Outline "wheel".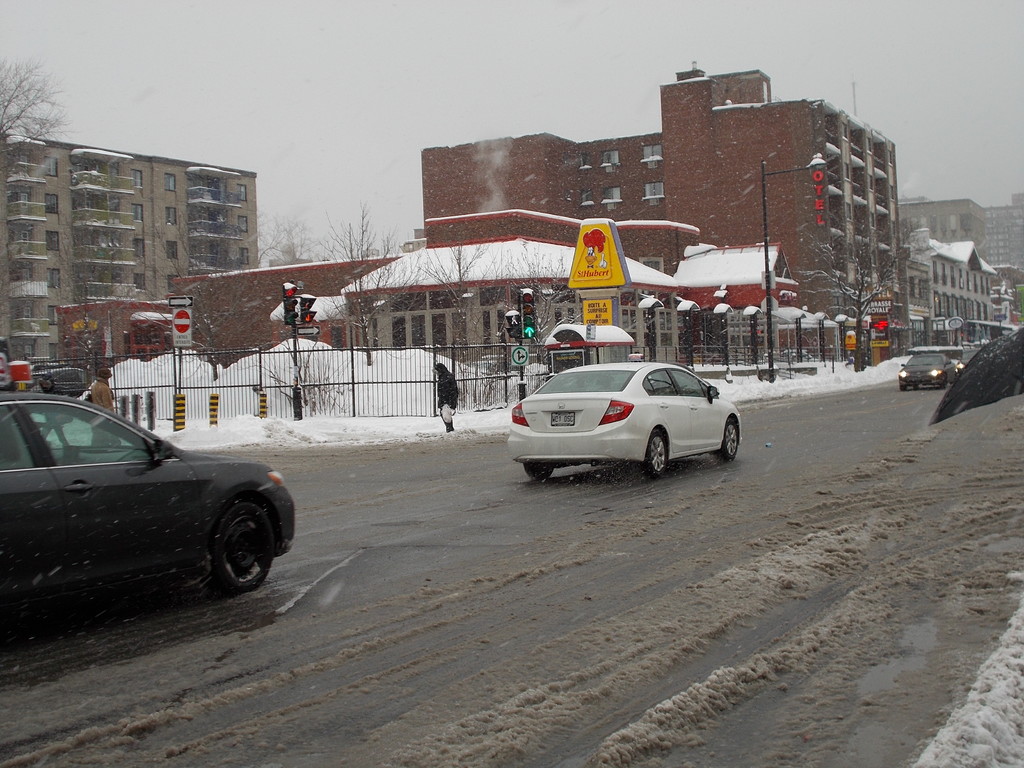
Outline: 518, 459, 555, 479.
